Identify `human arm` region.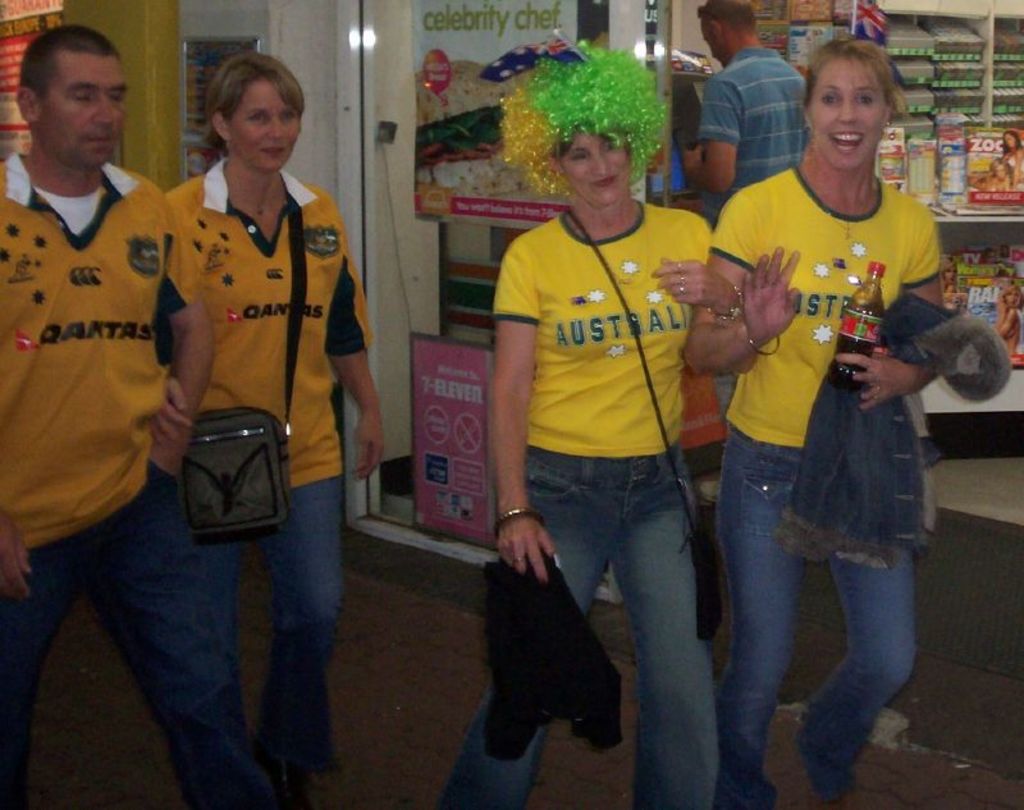
Region: pyautogui.locateOnScreen(0, 500, 35, 596).
